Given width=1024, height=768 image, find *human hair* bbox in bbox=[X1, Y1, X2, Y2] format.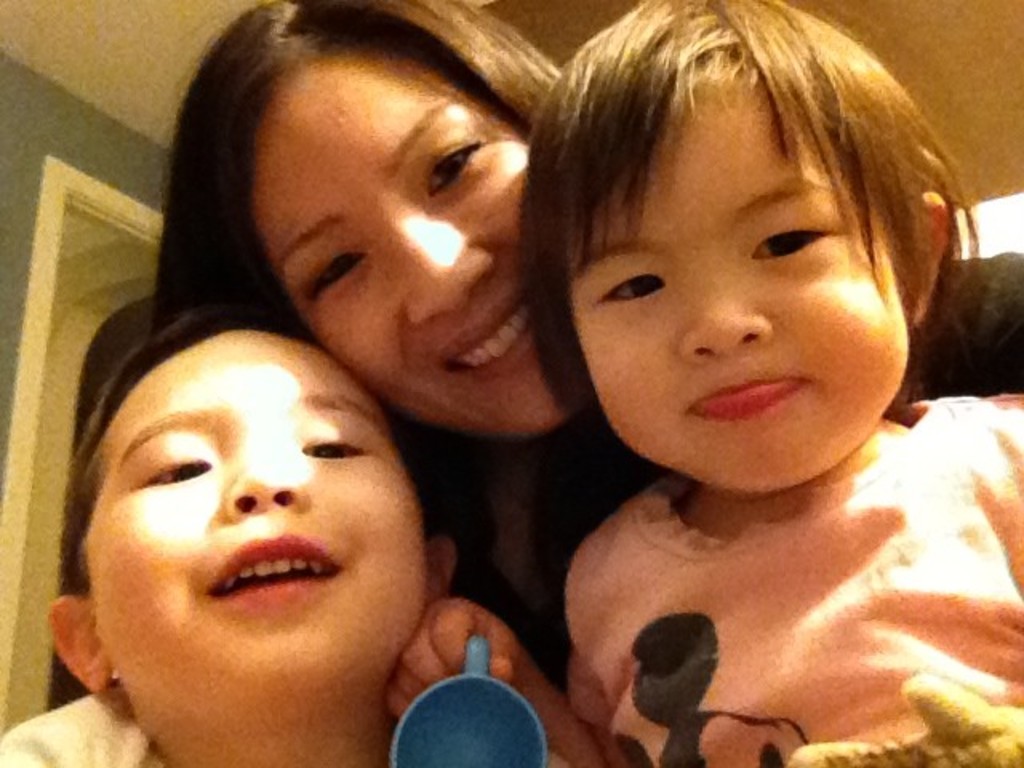
bbox=[149, 0, 563, 690].
